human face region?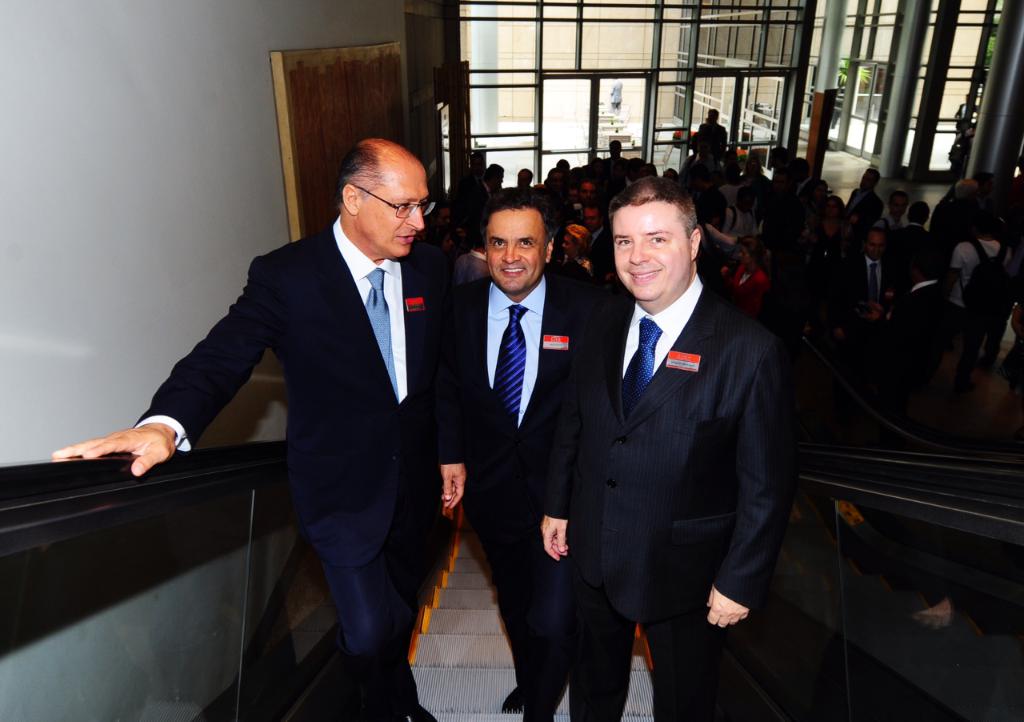
613, 197, 694, 303
